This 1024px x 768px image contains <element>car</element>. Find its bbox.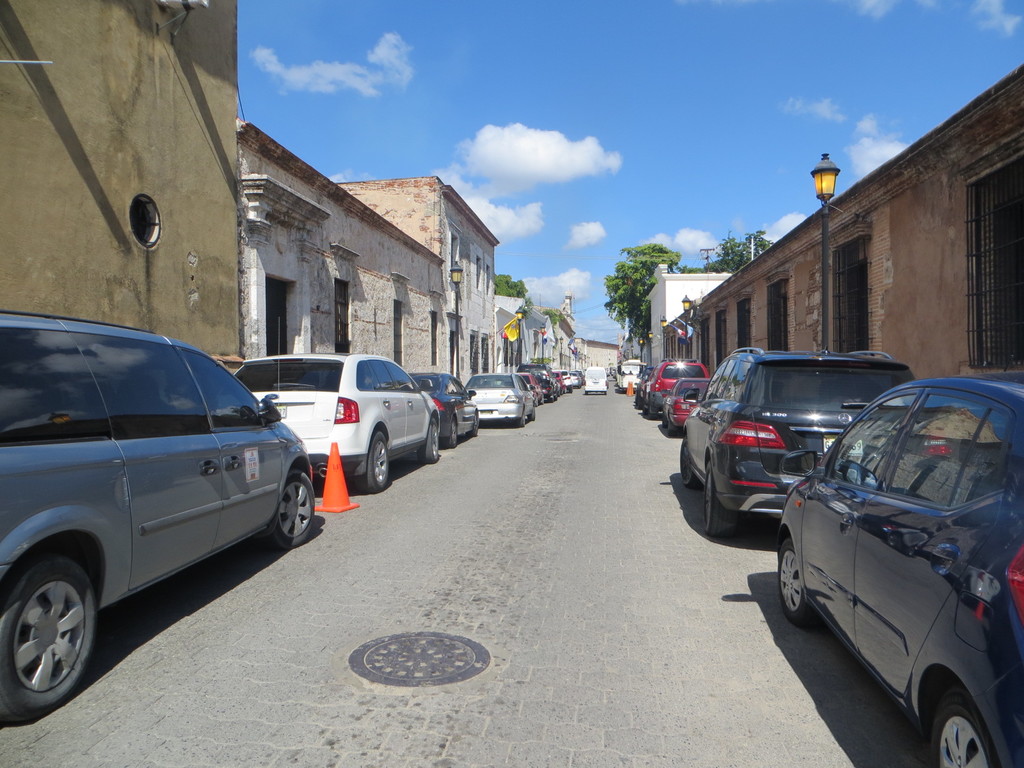
box=[643, 358, 712, 425].
